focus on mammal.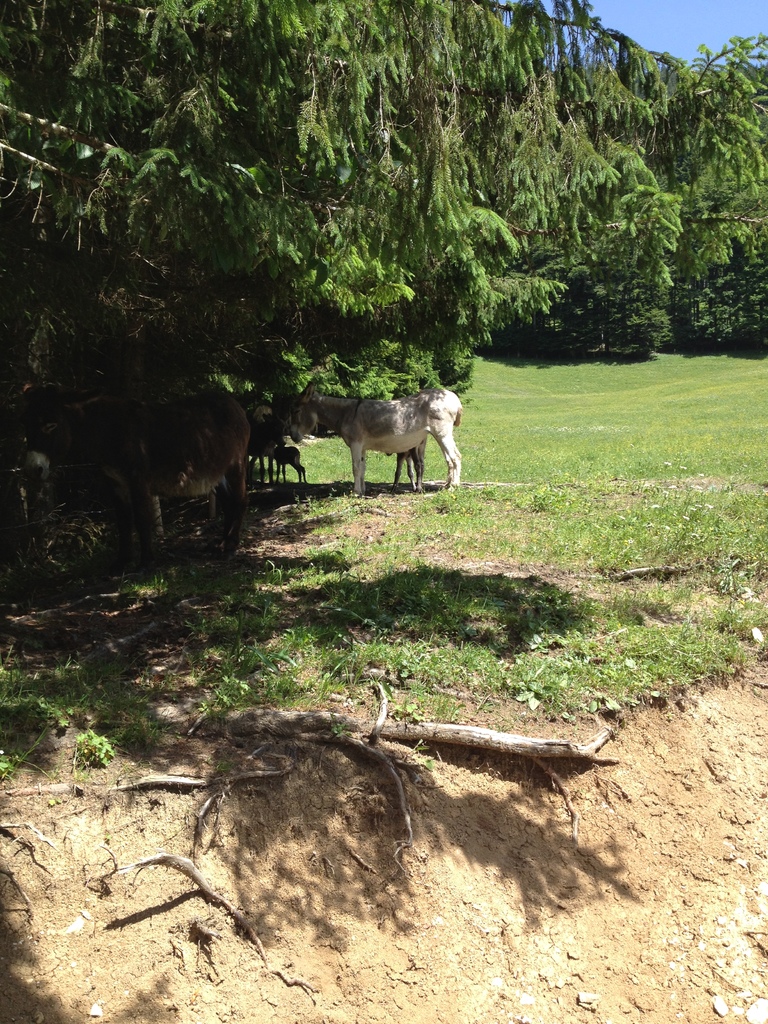
Focused at (left=247, top=399, right=294, bottom=487).
